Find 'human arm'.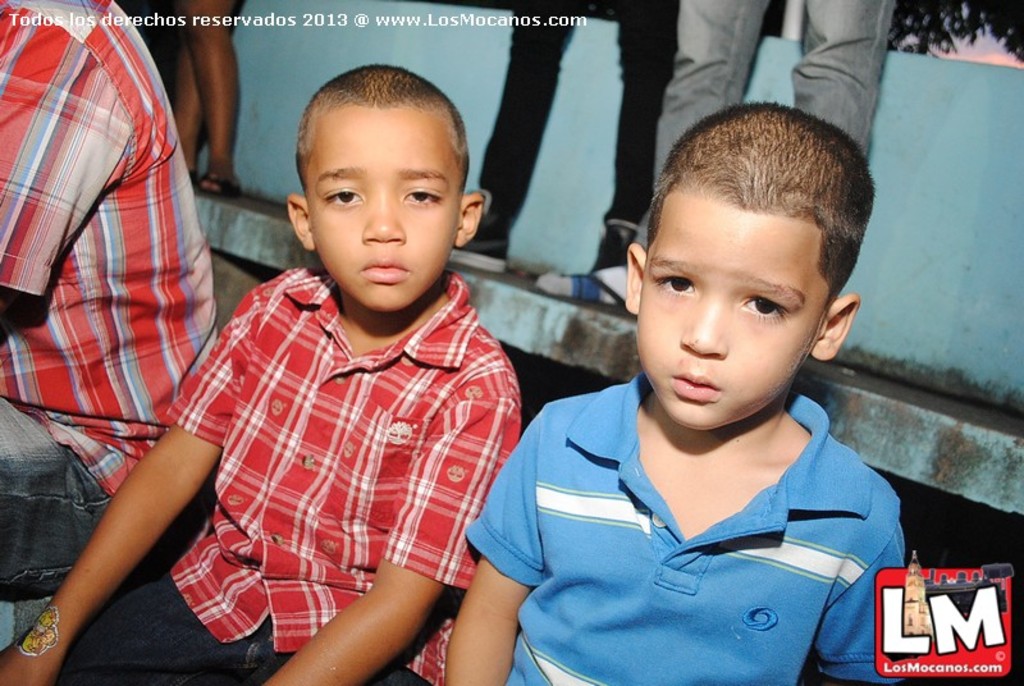
left=438, top=408, right=541, bottom=685.
